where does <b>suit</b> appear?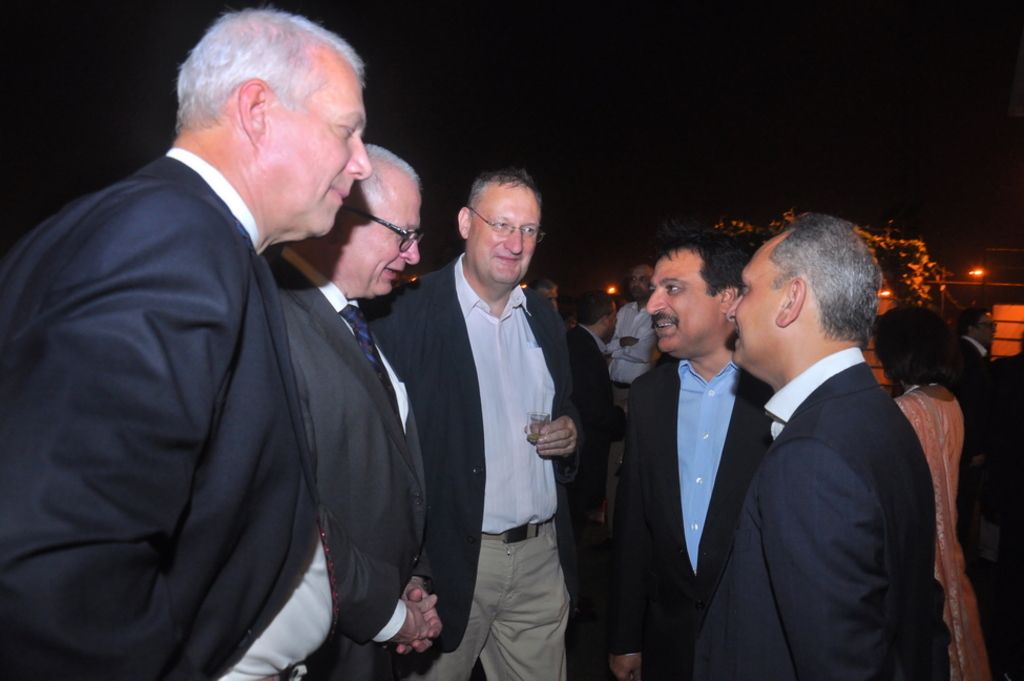
Appears at <box>691,349,962,680</box>.
